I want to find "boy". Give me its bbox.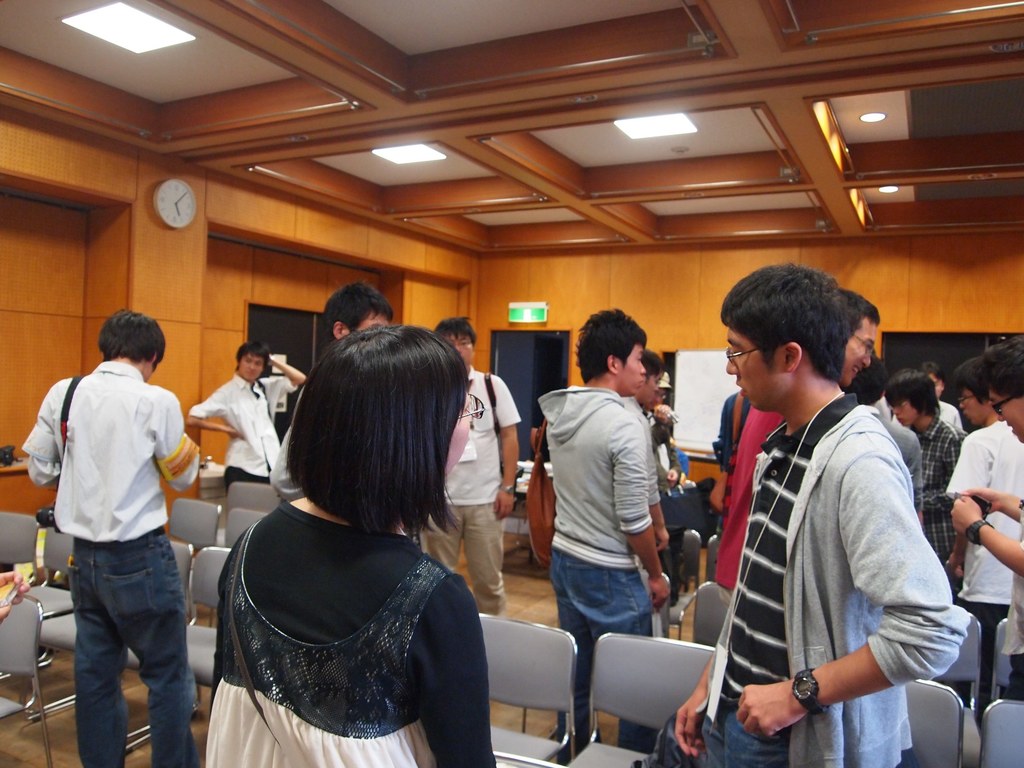
[left=189, top=343, right=310, bottom=499].
